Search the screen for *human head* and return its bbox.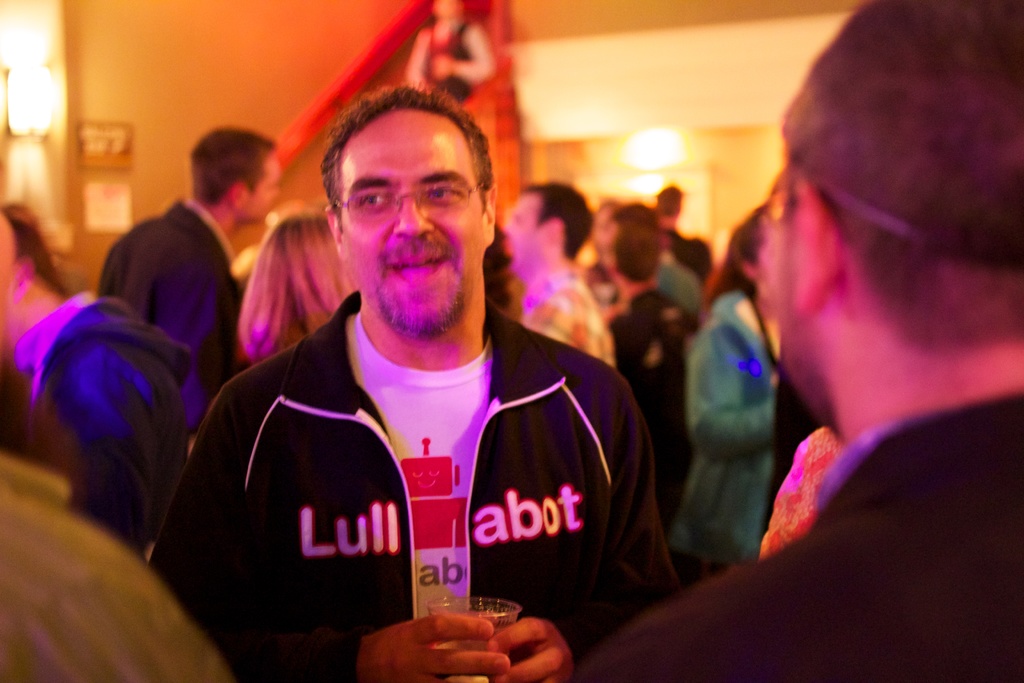
Found: x1=605, y1=222, x2=660, y2=287.
